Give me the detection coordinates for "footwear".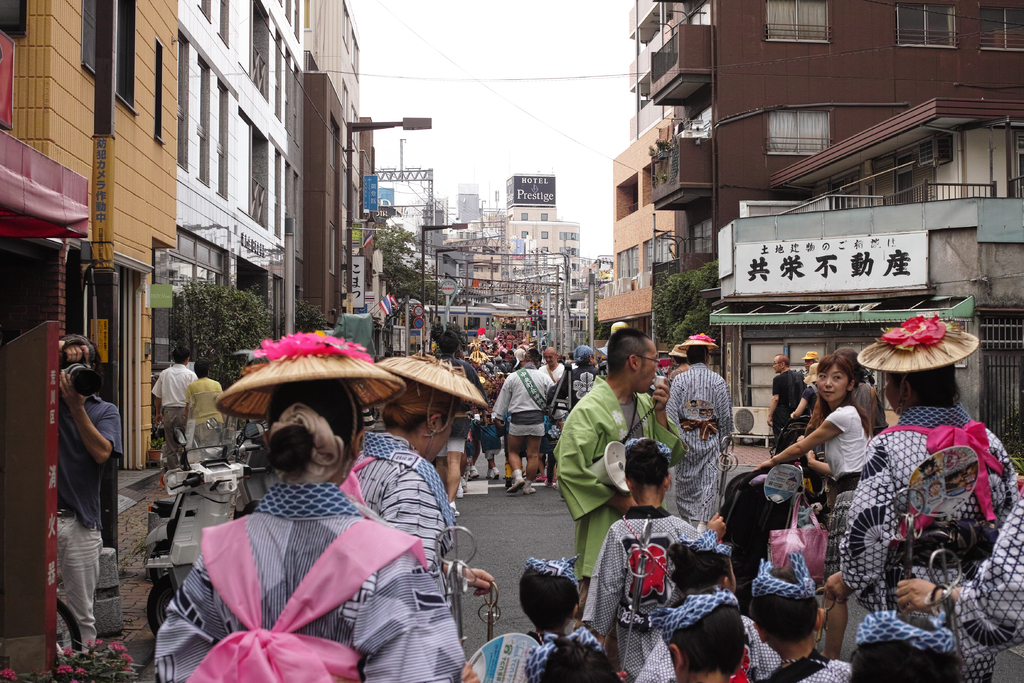
(465,481,468,491).
